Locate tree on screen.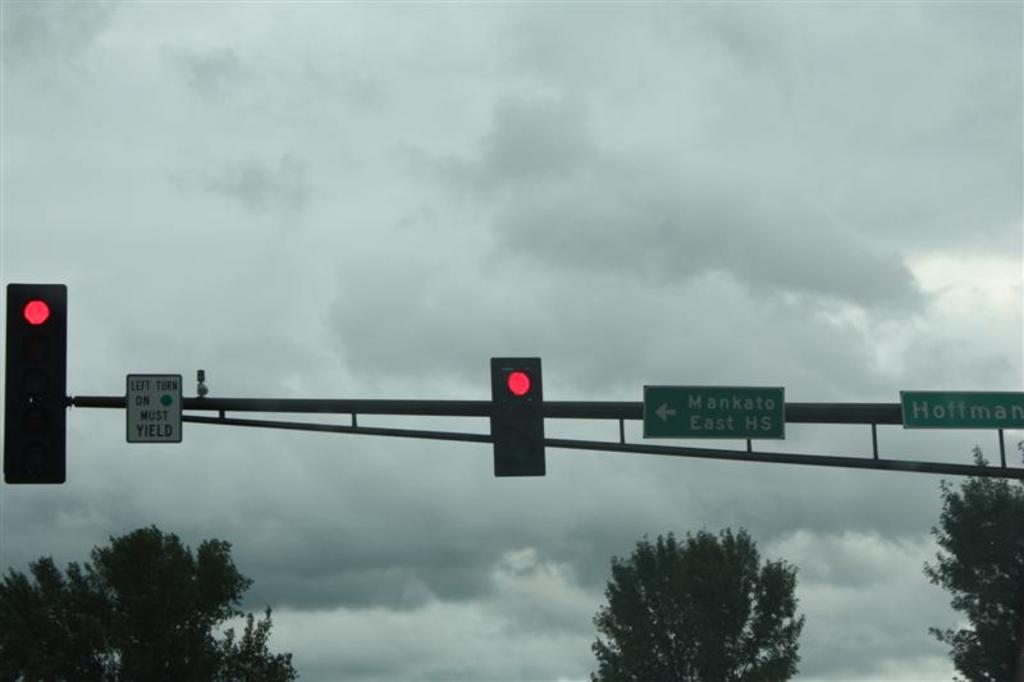
On screen at box(0, 523, 293, 681).
